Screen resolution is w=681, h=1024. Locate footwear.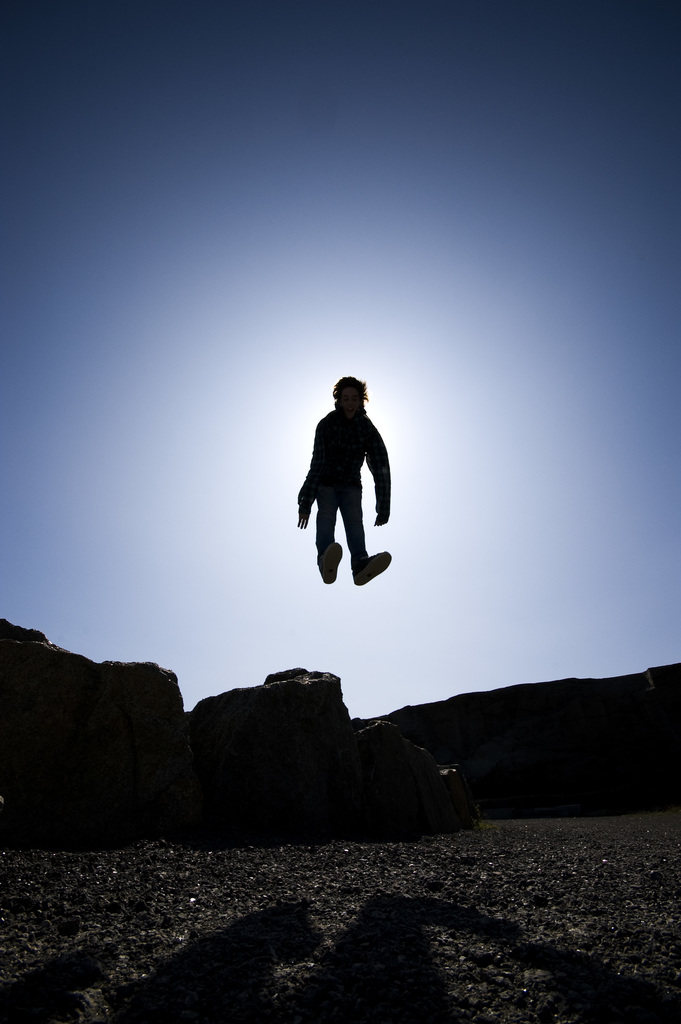
[318, 543, 344, 582].
